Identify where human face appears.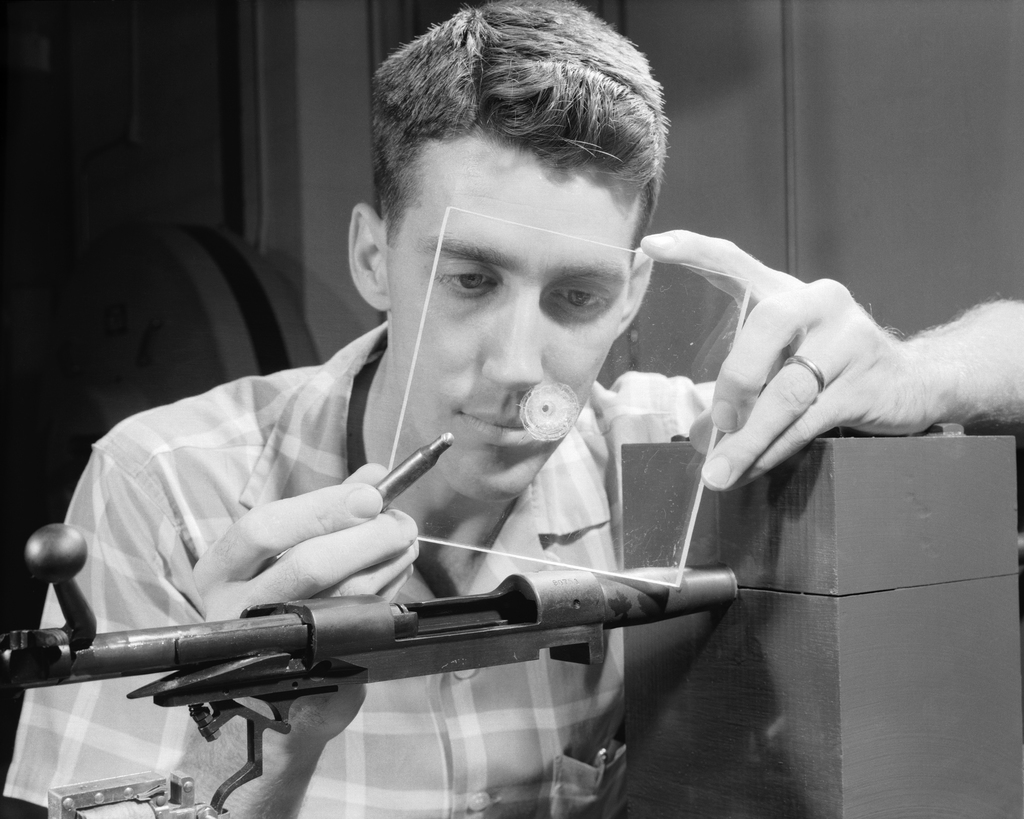
Appears at [387, 131, 631, 505].
